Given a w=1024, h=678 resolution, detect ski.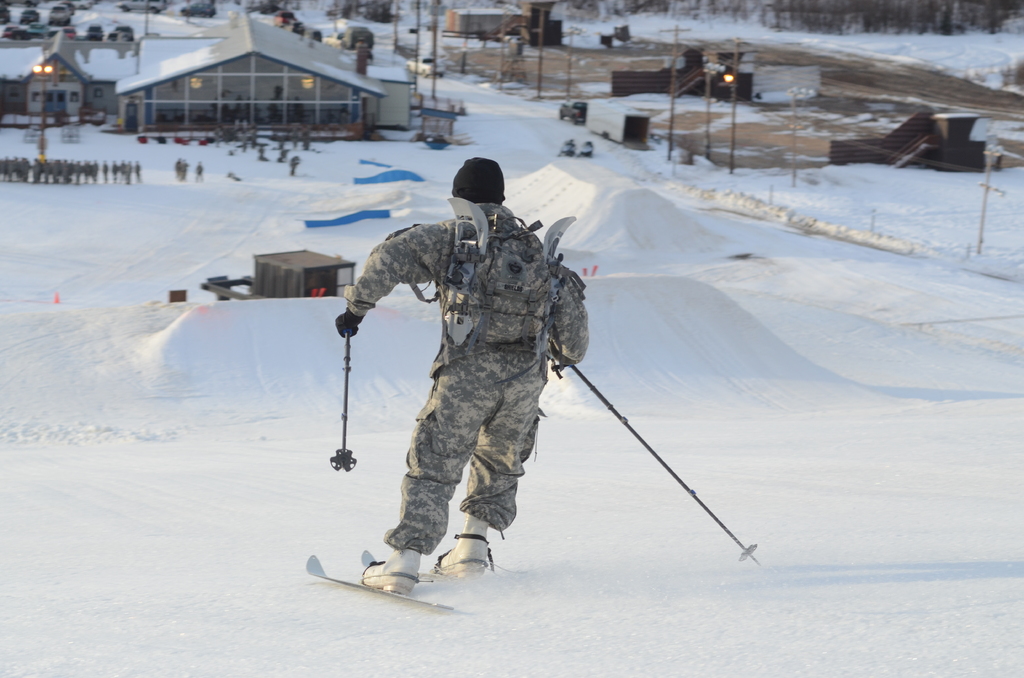
bbox=[289, 533, 507, 613].
